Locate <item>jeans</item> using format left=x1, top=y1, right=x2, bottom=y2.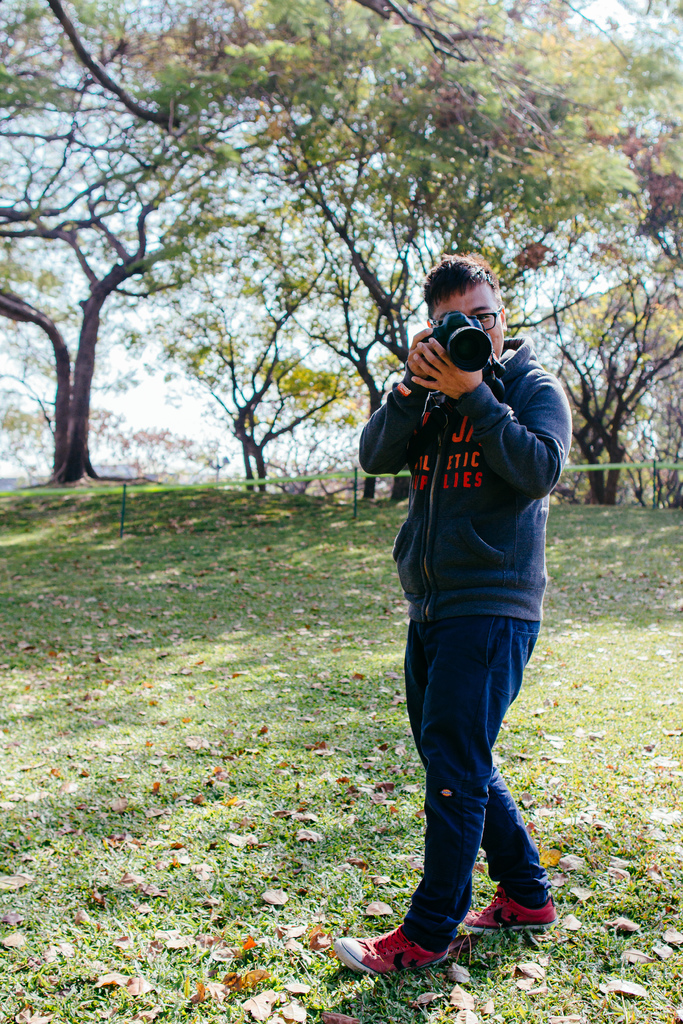
left=366, top=558, right=554, bottom=973.
